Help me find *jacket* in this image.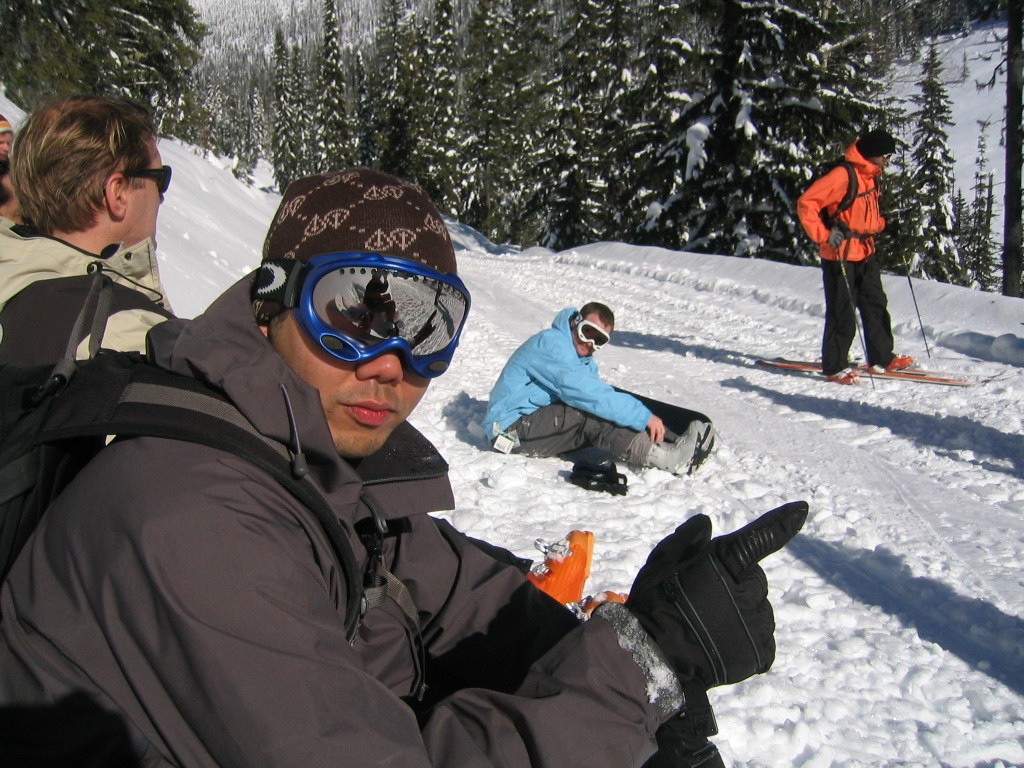
Found it: bbox=[18, 173, 655, 744].
